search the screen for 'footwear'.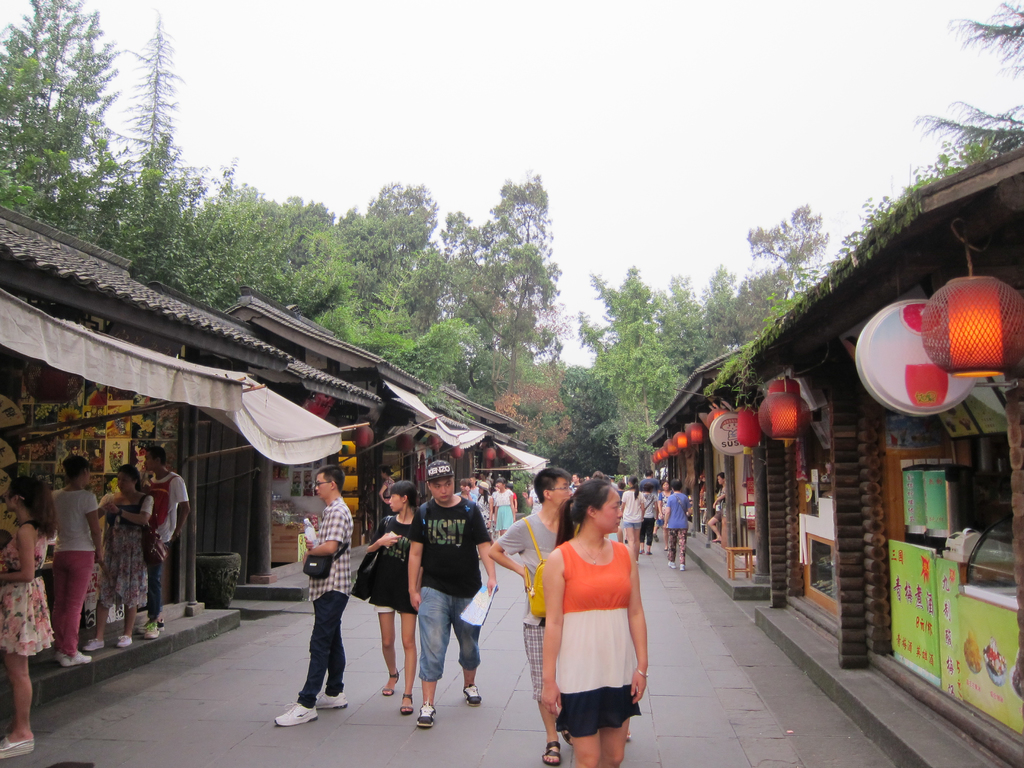
Found at (121,637,136,646).
